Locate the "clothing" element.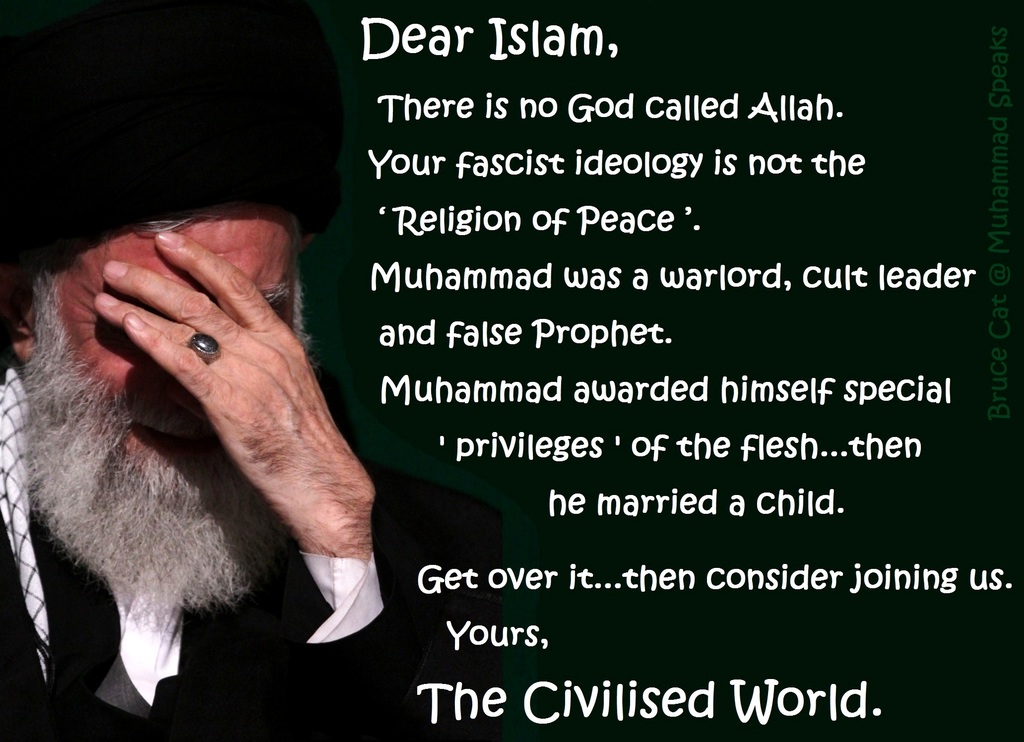
Element bbox: bbox=(12, 166, 376, 722).
